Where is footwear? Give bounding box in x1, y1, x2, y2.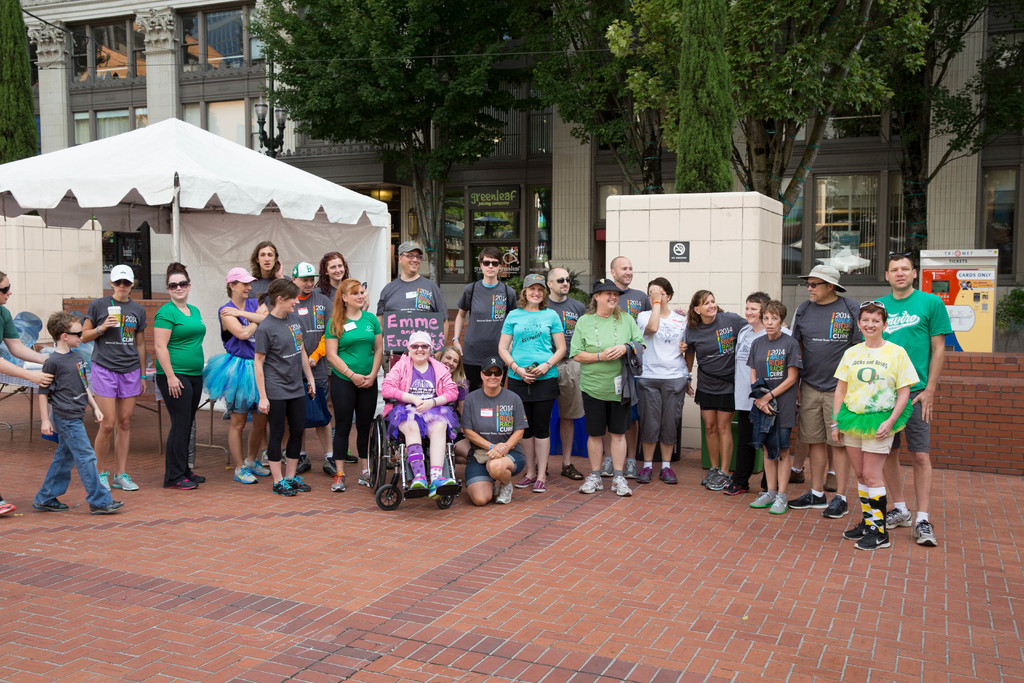
431, 482, 459, 488.
